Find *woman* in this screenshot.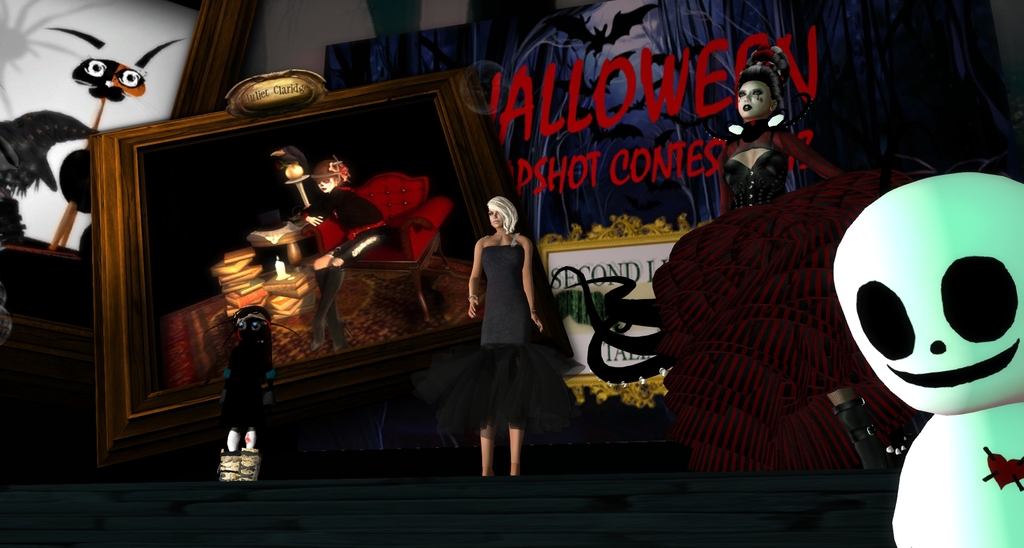
The bounding box for *woman* is <region>653, 56, 868, 465</region>.
